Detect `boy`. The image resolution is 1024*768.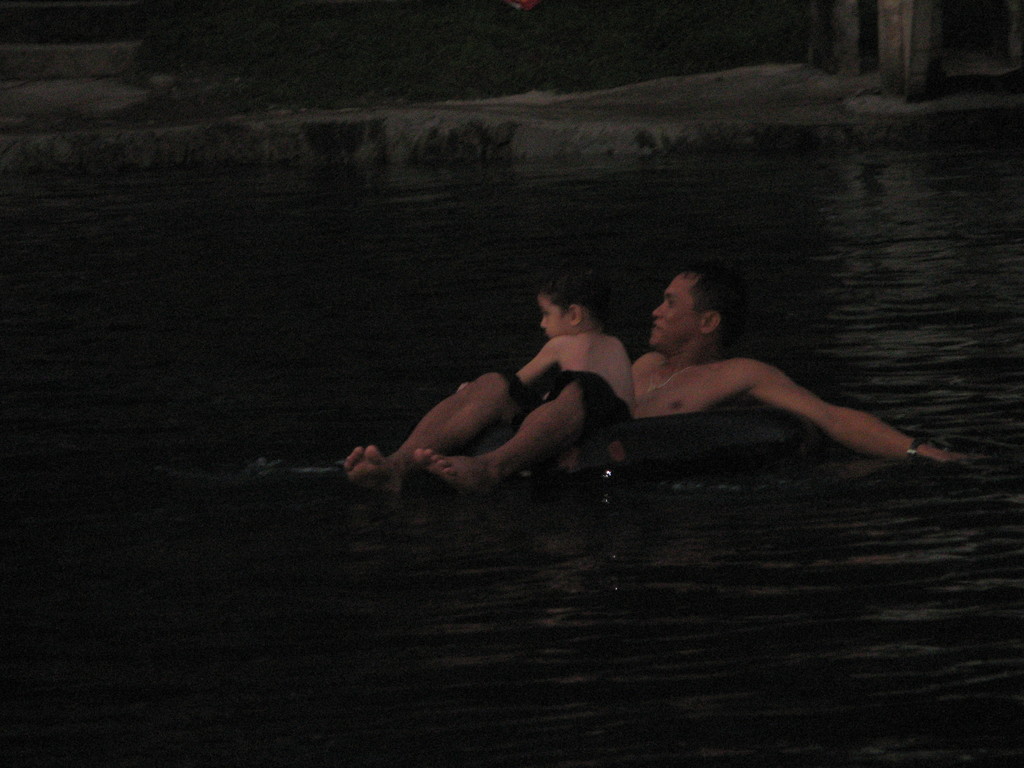
(x1=457, y1=269, x2=638, y2=422).
